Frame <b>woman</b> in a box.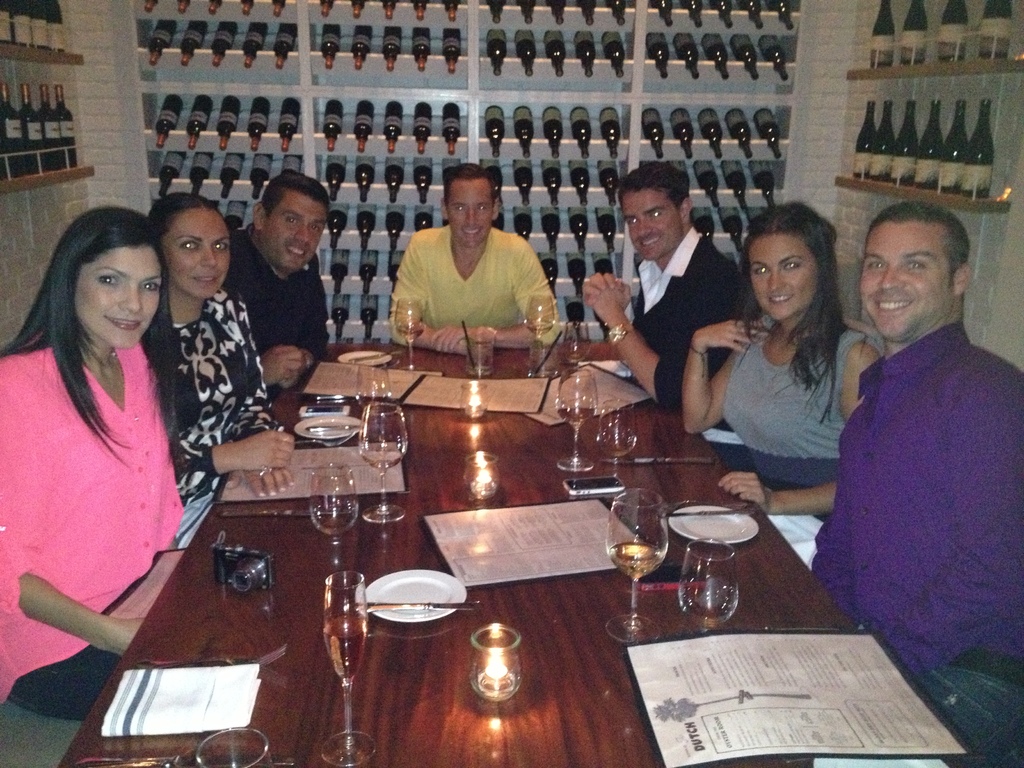
{"left": 173, "top": 183, "right": 293, "bottom": 532}.
